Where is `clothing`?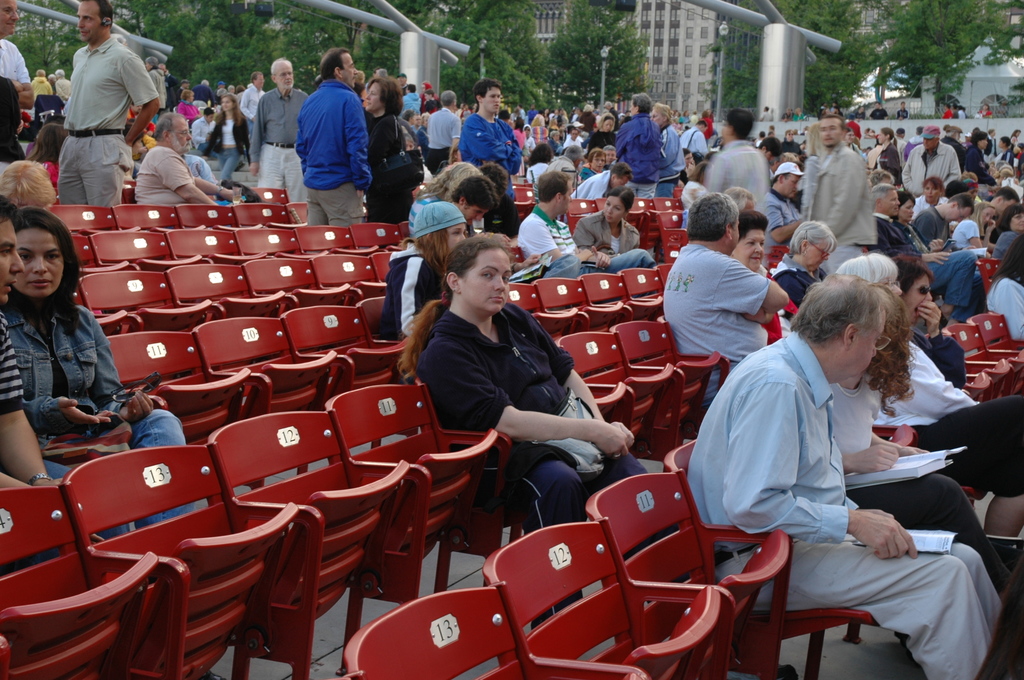
Rect(246, 85, 312, 206).
